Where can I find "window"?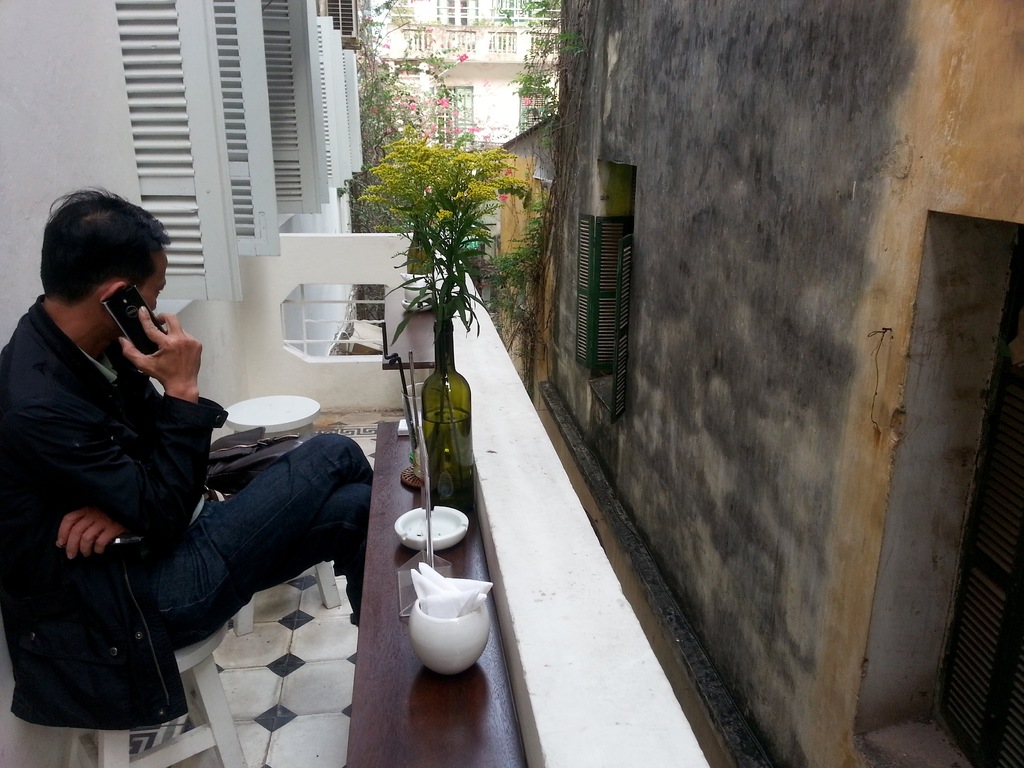
You can find it at Rect(432, 86, 474, 148).
